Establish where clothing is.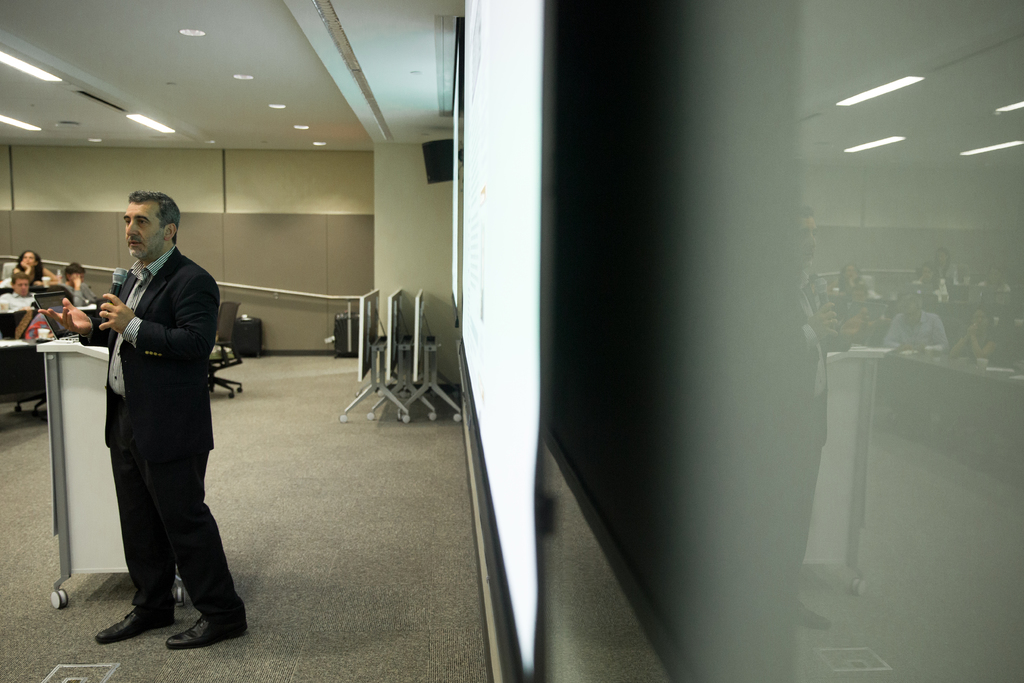
Established at <box>10,270,39,286</box>.
